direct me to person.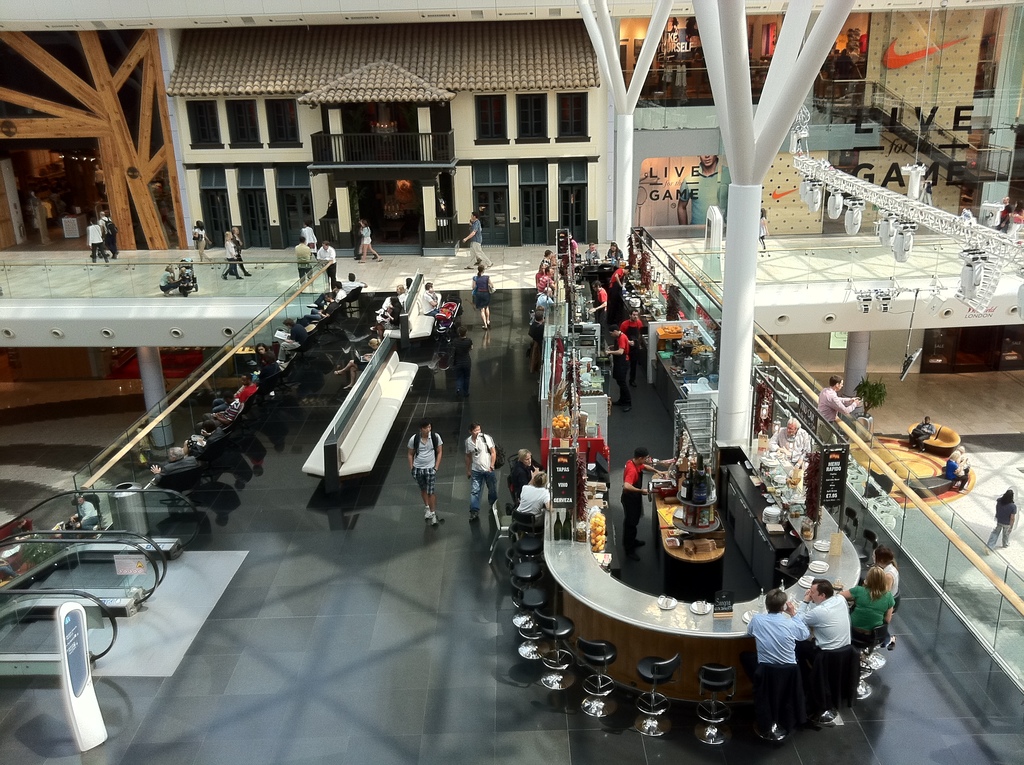
Direction: {"x1": 473, "y1": 262, "x2": 495, "y2": 334}.
